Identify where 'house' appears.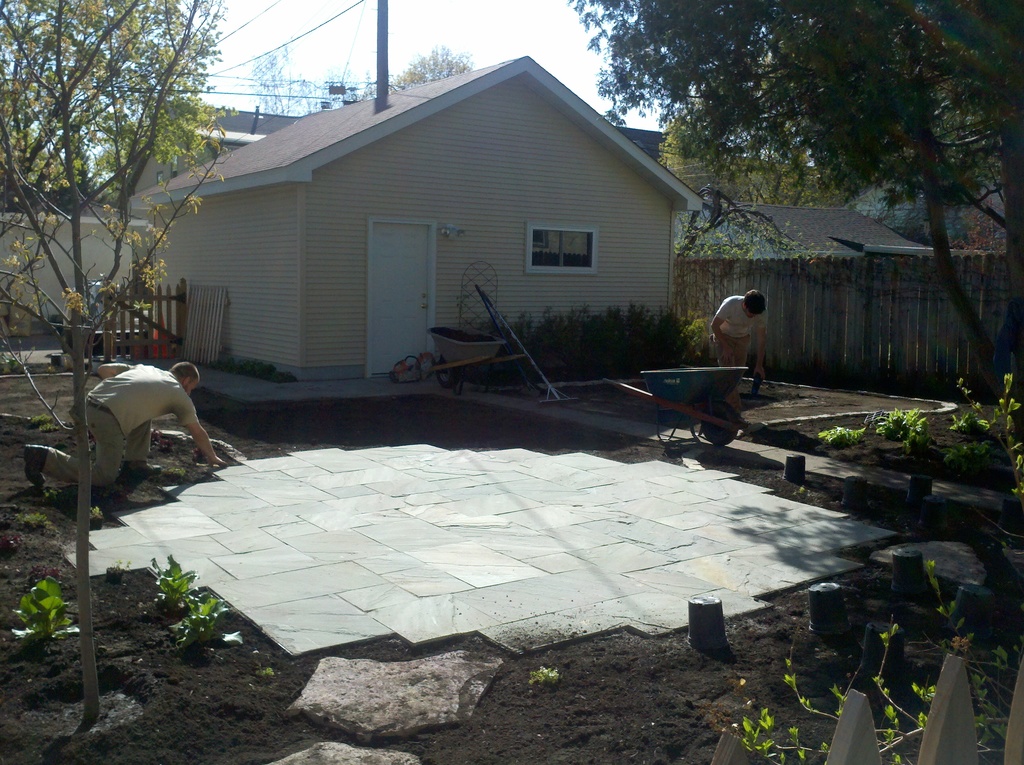
Appears at box(124, 52, 707, 390).
